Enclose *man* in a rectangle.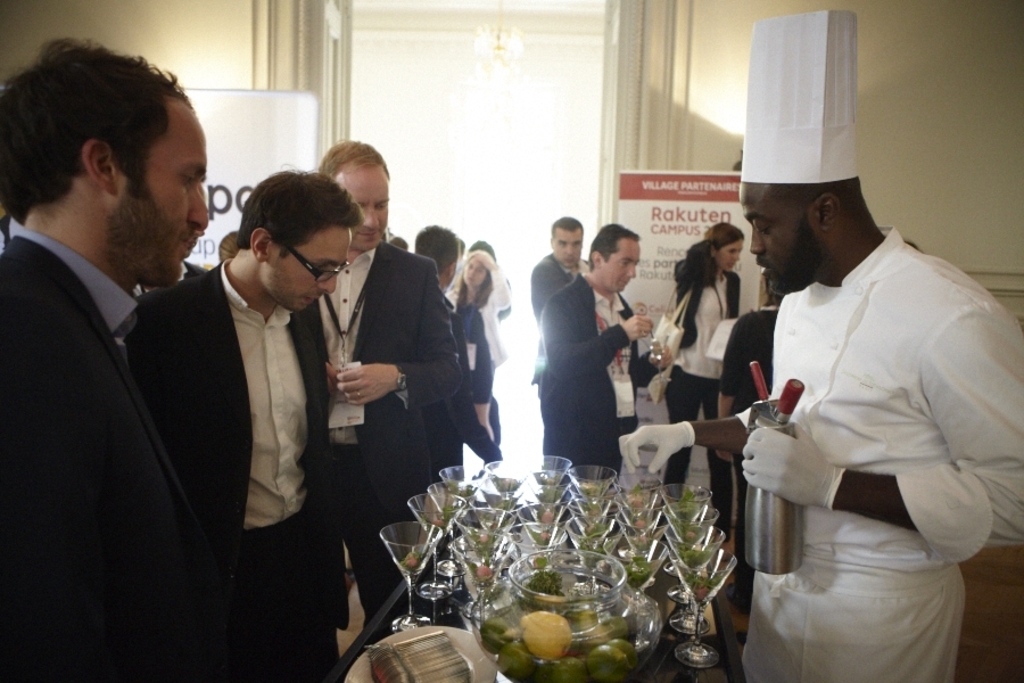
<bbox>122, 167, 368, 682</bbox>.
